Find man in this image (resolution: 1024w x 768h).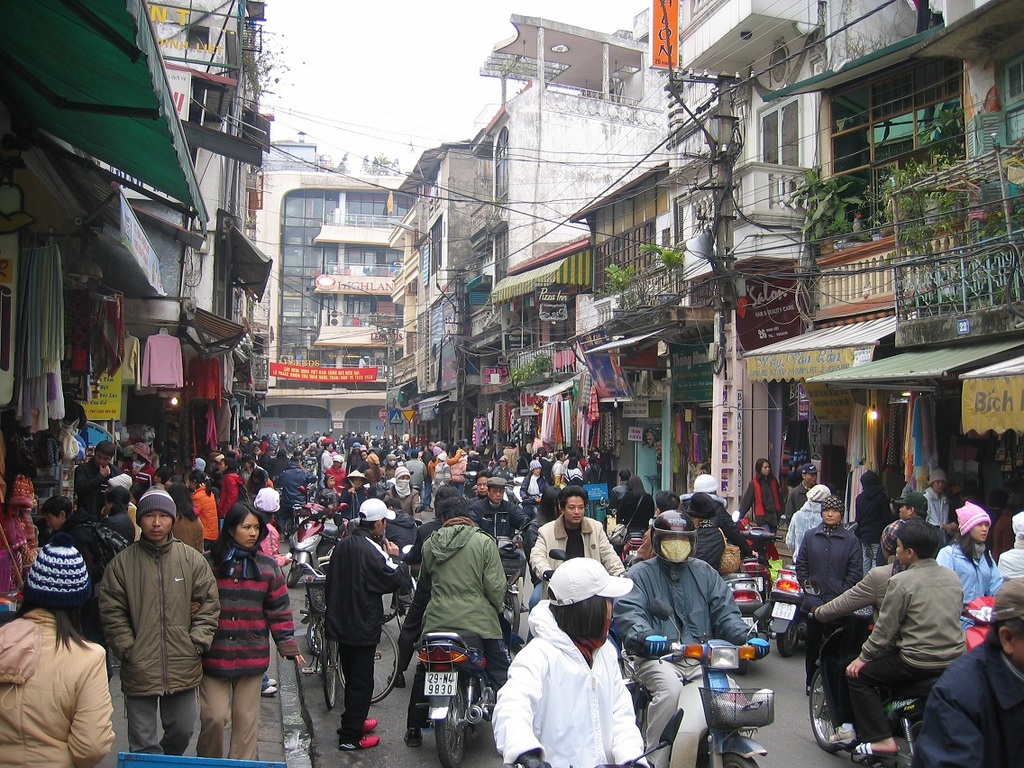
<box>468,475,535,632</box>.
